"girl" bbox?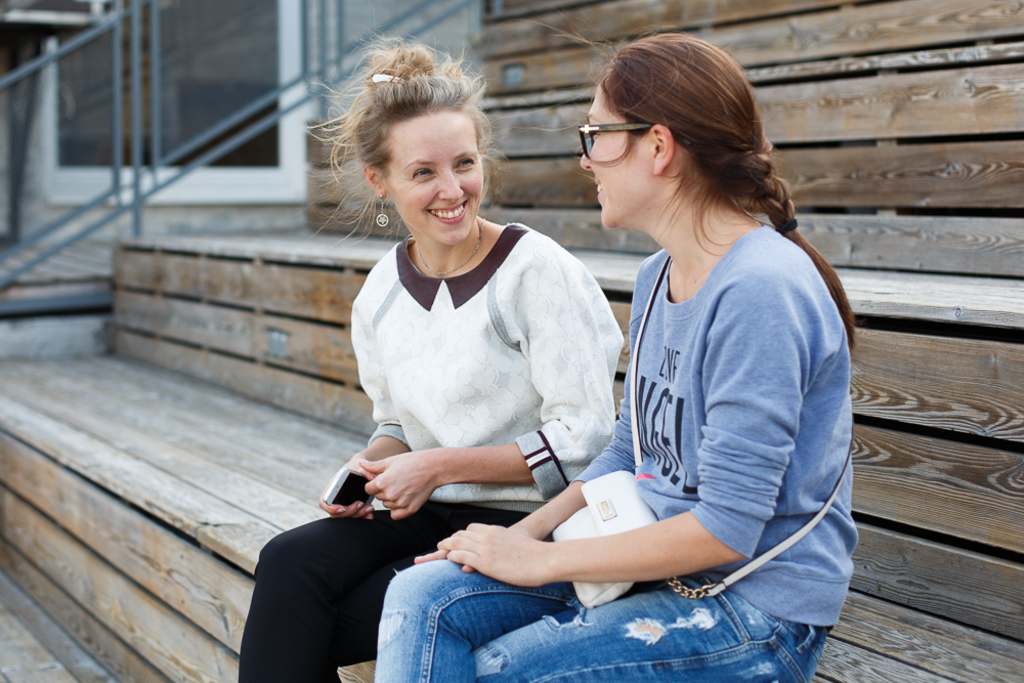
<region>373, 17, 855, 682</region>
